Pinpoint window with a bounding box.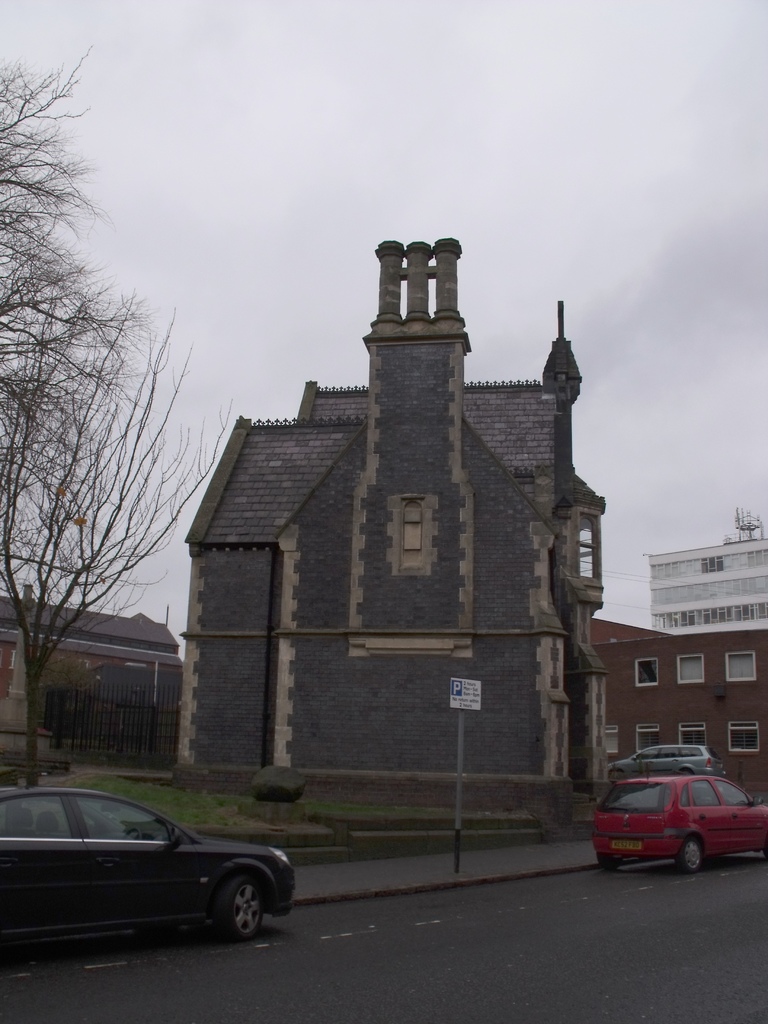
[728, 721, 758, 751].
